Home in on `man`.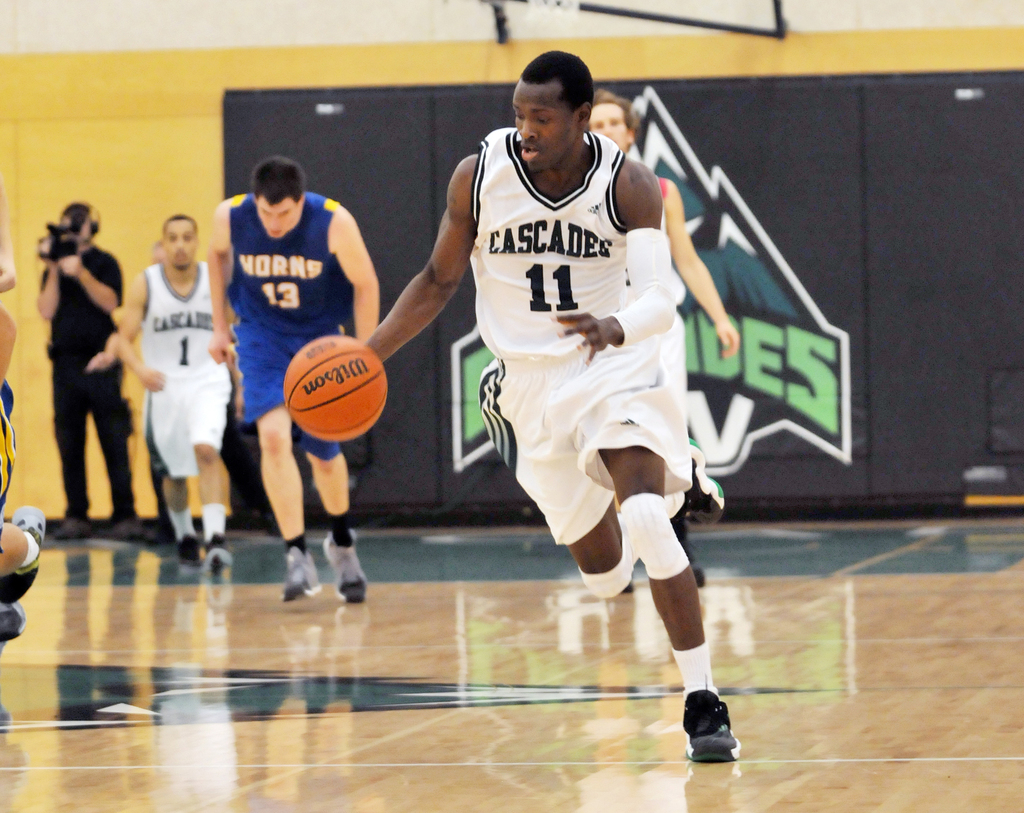
Homed in at (115, 213, 238, 573).
